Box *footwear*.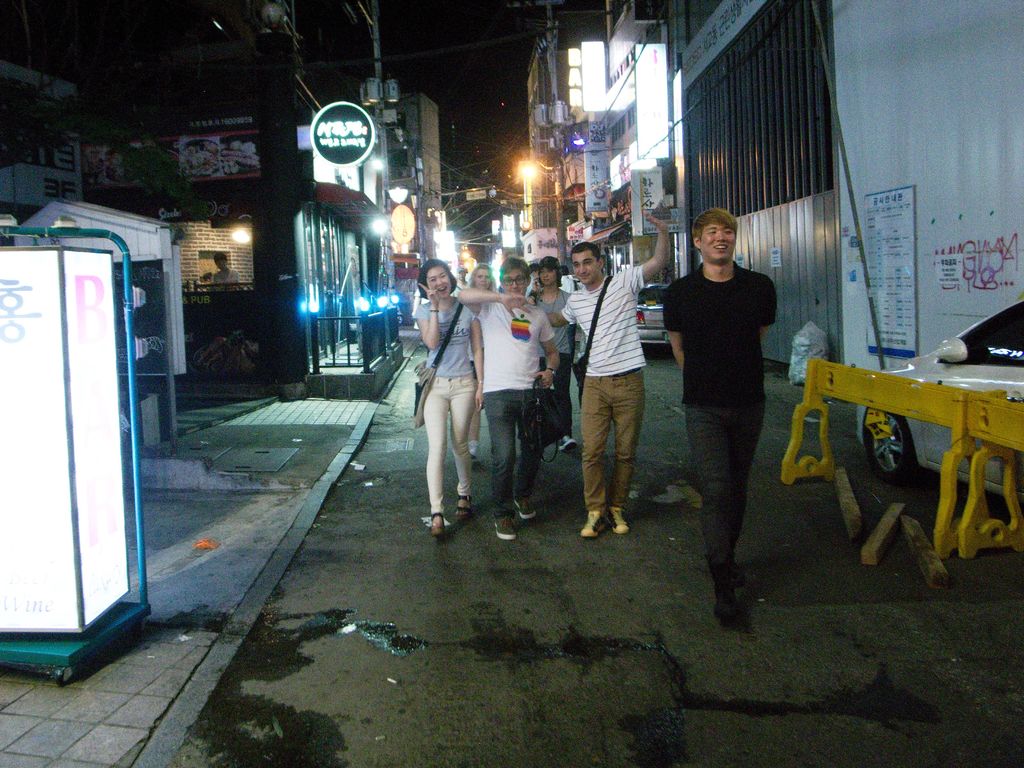
455,495,470,519.
